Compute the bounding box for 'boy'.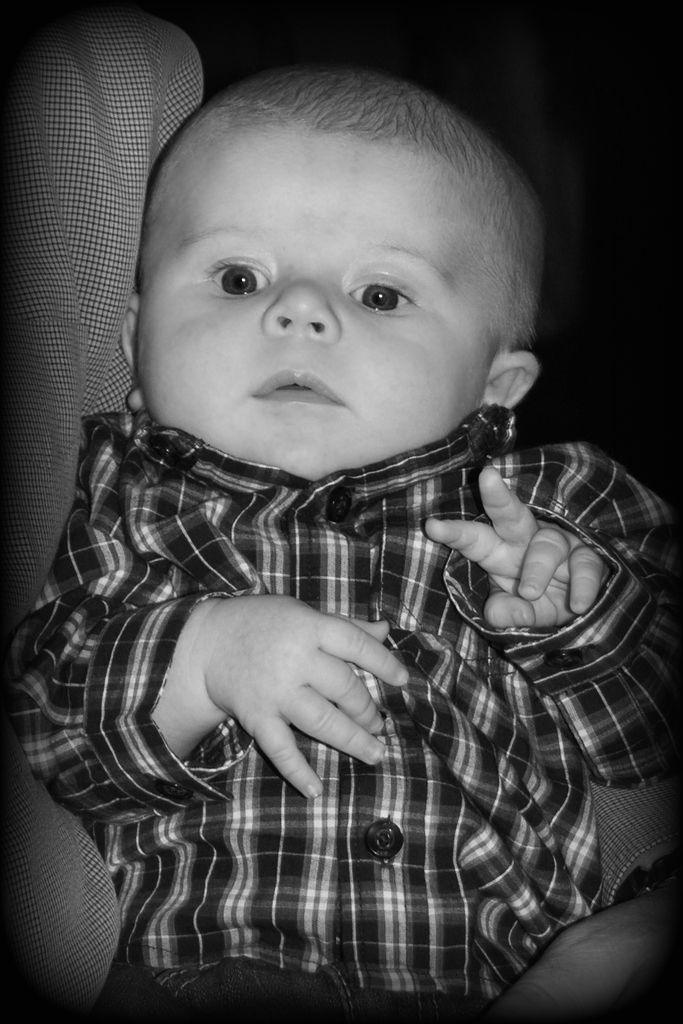
(1, 67, 682, 1023).
